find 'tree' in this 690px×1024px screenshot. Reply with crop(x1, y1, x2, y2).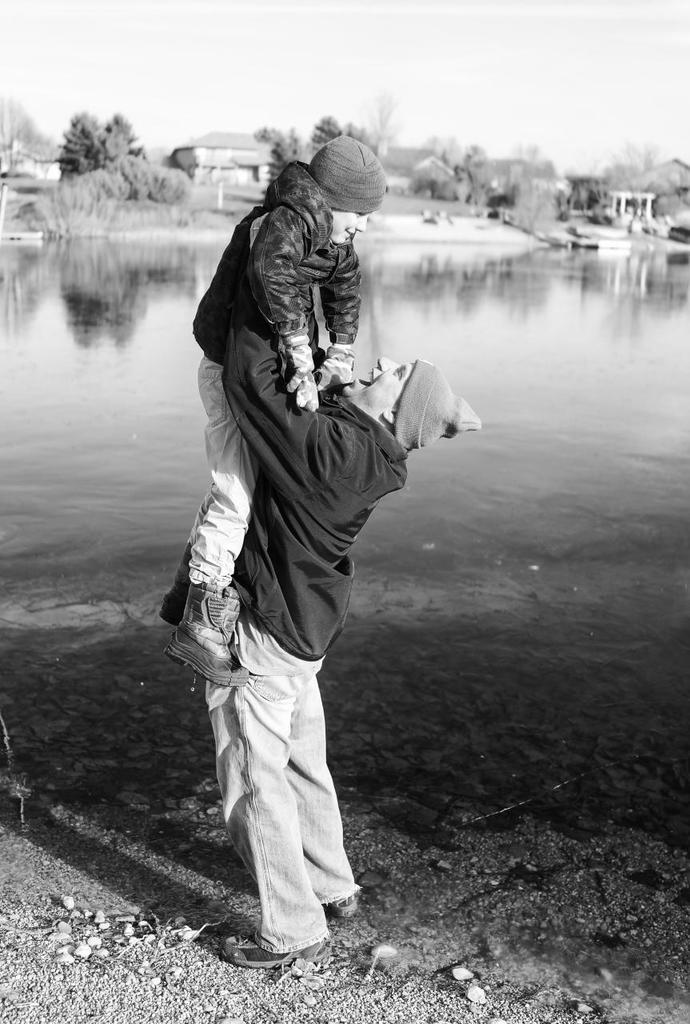
crop(308, 114, 345, 152).
